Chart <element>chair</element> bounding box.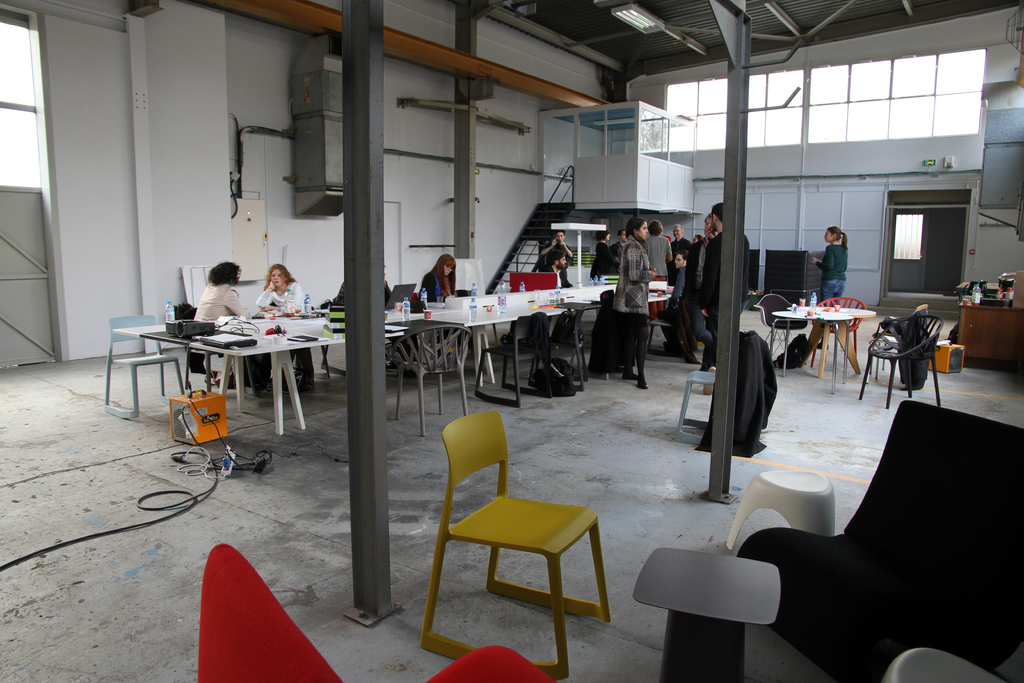
Charted: rect(475, 312, 557, 409).
